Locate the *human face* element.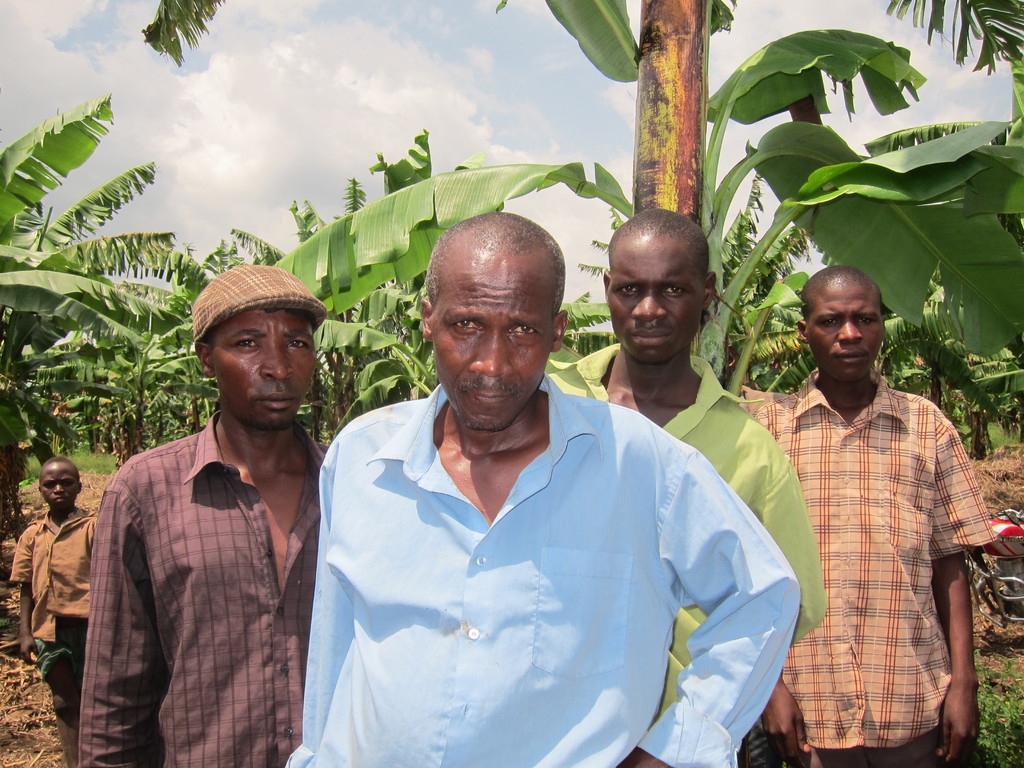
Element bbox: (left=427, top=253, right=559, bottom=431).
